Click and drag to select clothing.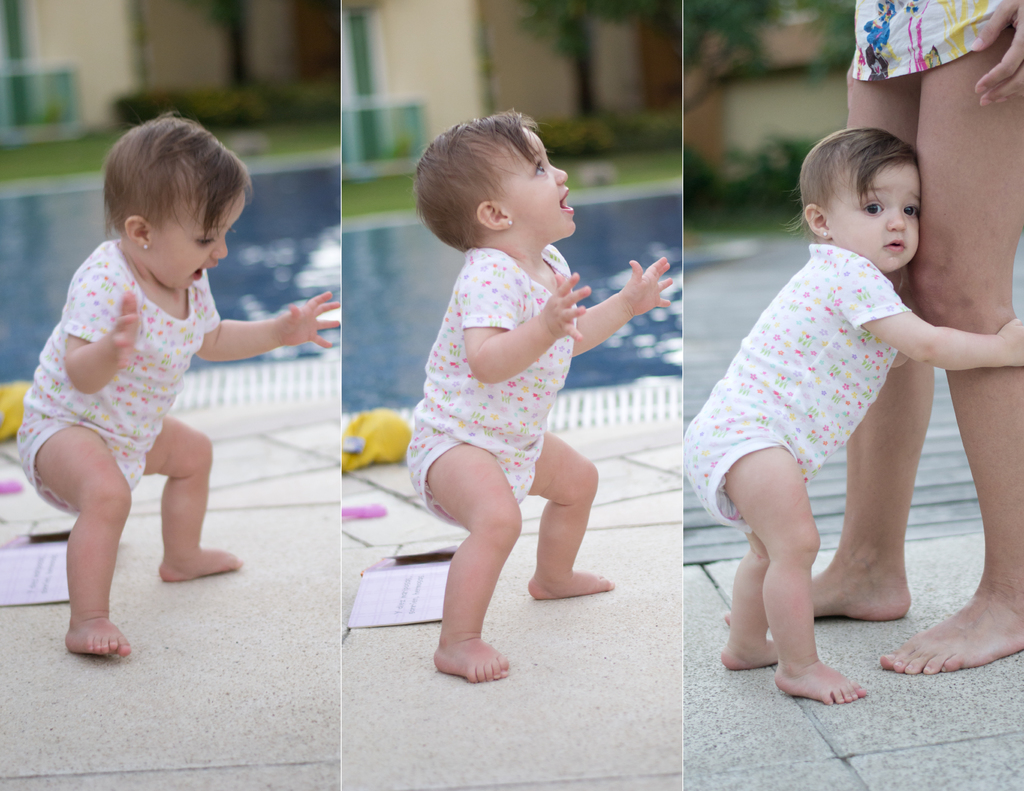
Selection: (680, 247, 938, 525).
